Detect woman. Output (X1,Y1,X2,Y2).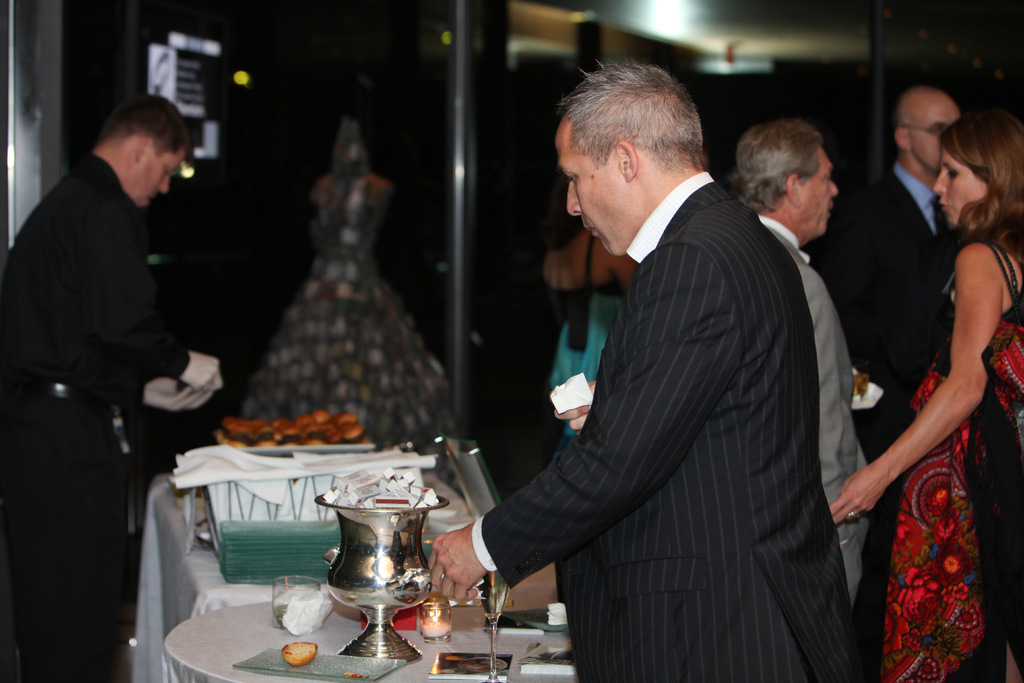
(540,210,612,431).
